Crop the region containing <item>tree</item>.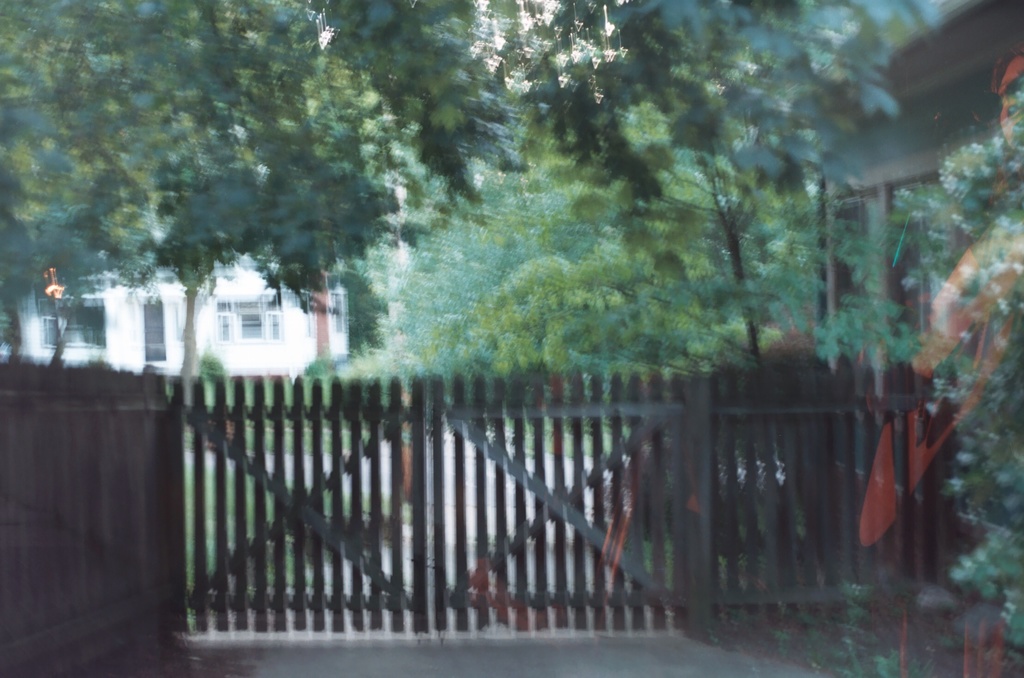
Crop region: <region>744, 0, 1023, 677</region>.
